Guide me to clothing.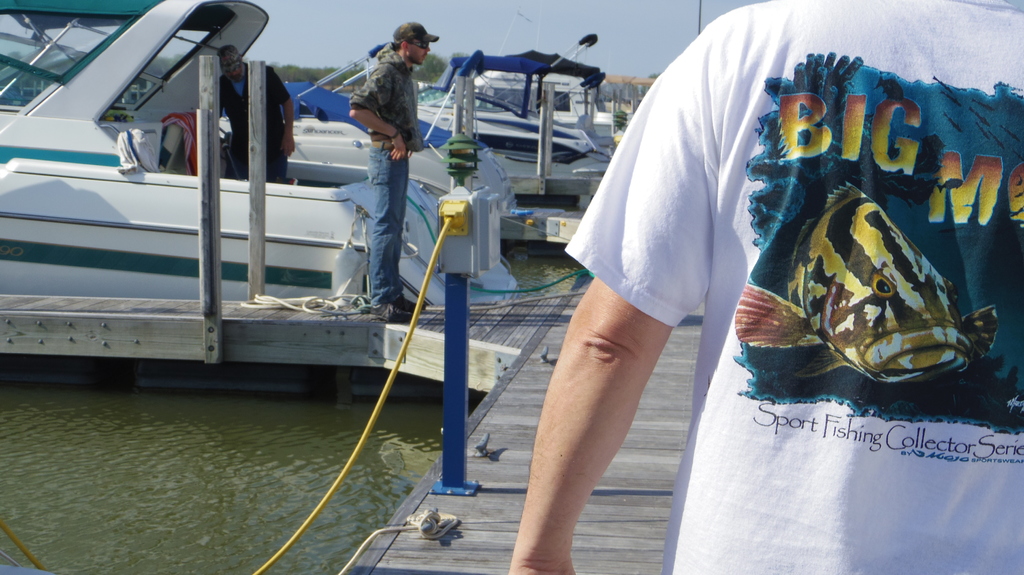
Guidance: region(560, 0, 1023, 574).
